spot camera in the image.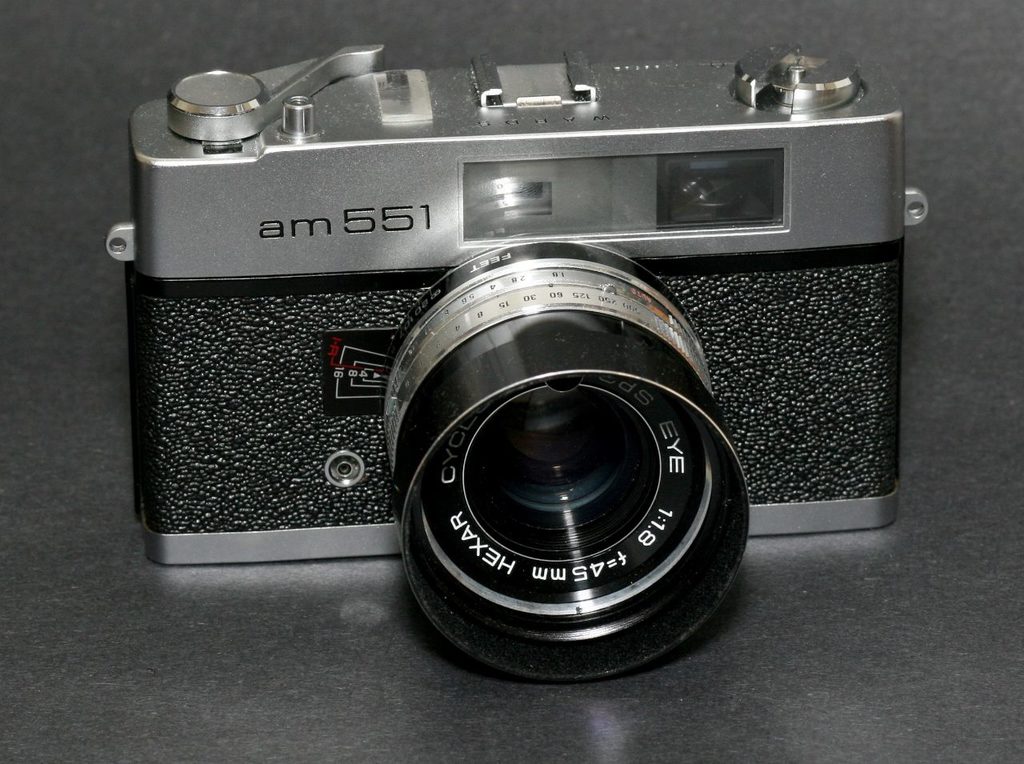
camera found at <bbox>118, 34, 910, 658</bbox>.
